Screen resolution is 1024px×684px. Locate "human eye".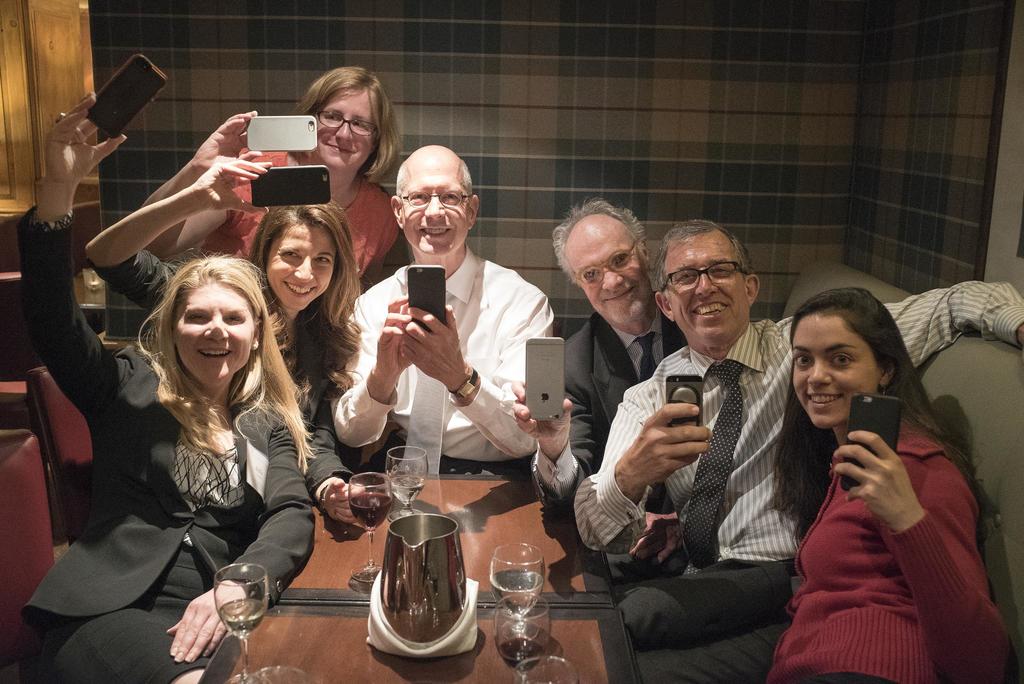
<region>320, 111, 339, 124</region>.
